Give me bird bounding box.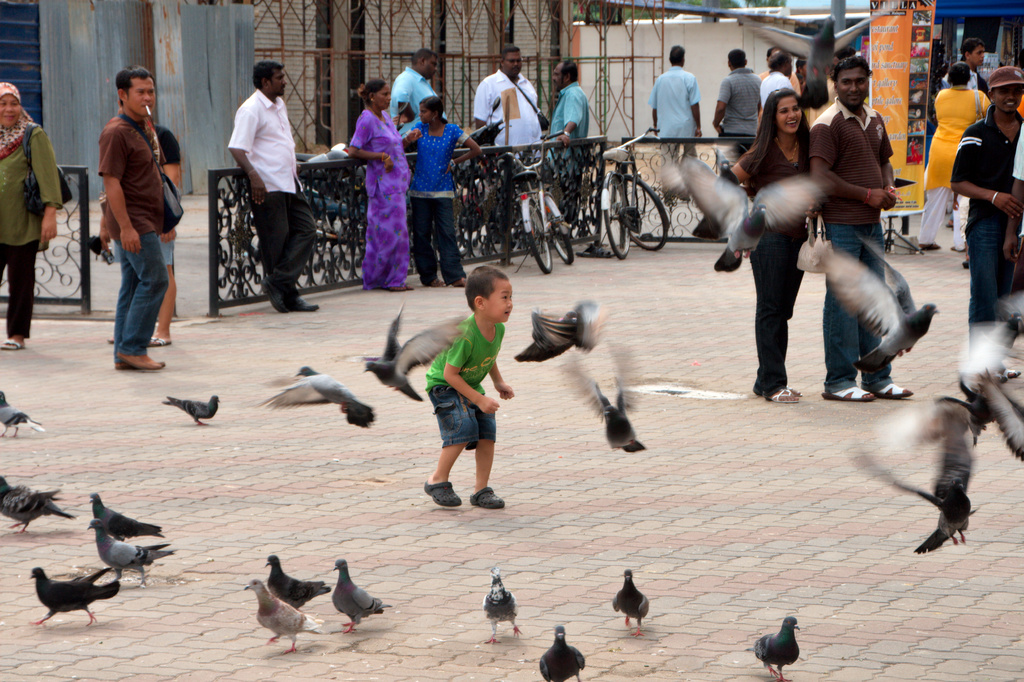
detection(0, 387, 47, 435).
